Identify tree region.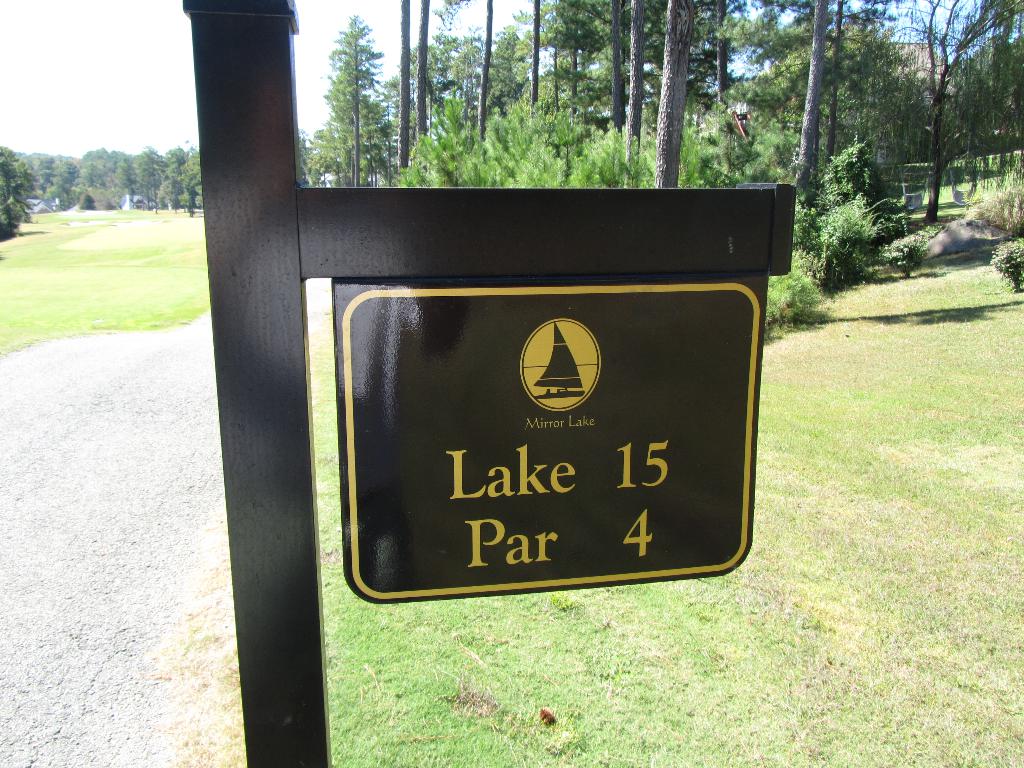
Region: BBox(15, 150, 49, 209).
